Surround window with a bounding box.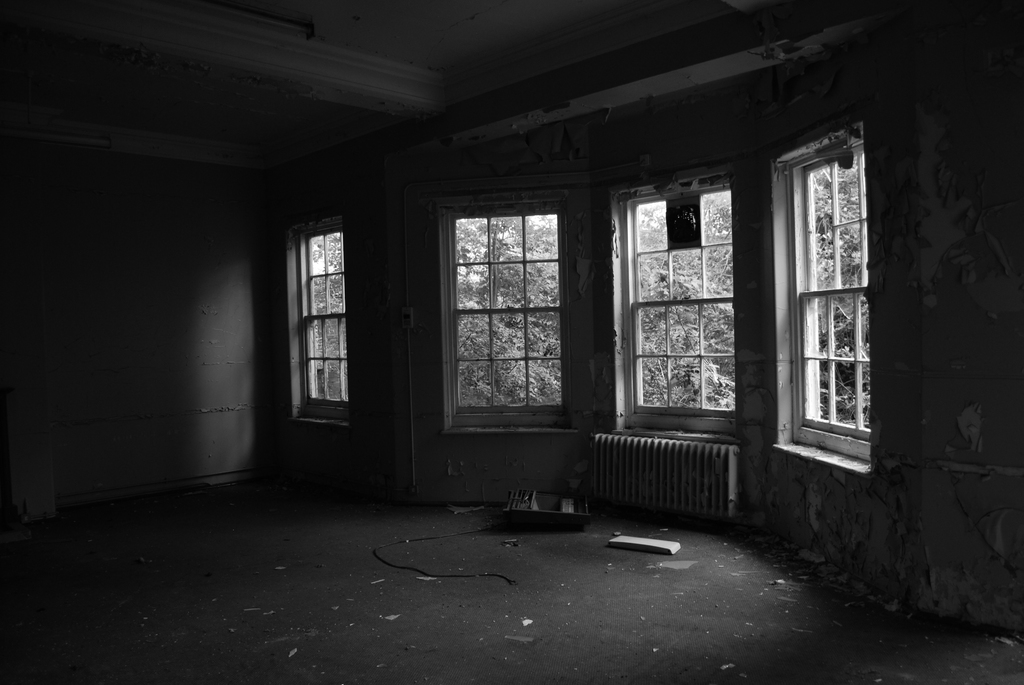
[274,207,354,425].
